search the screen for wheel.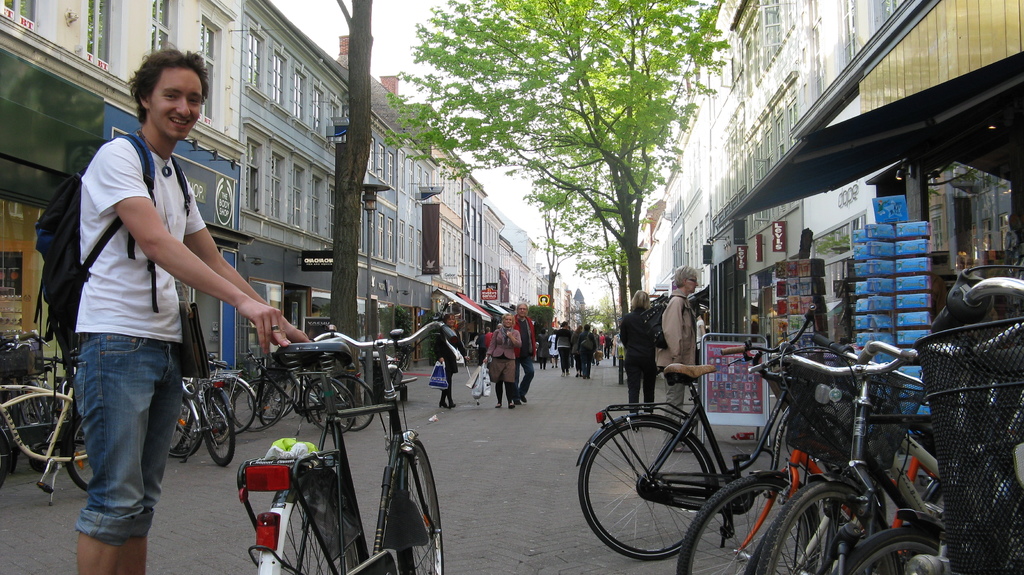
Found at [left=218, top=377, right=255, bottom=430].
